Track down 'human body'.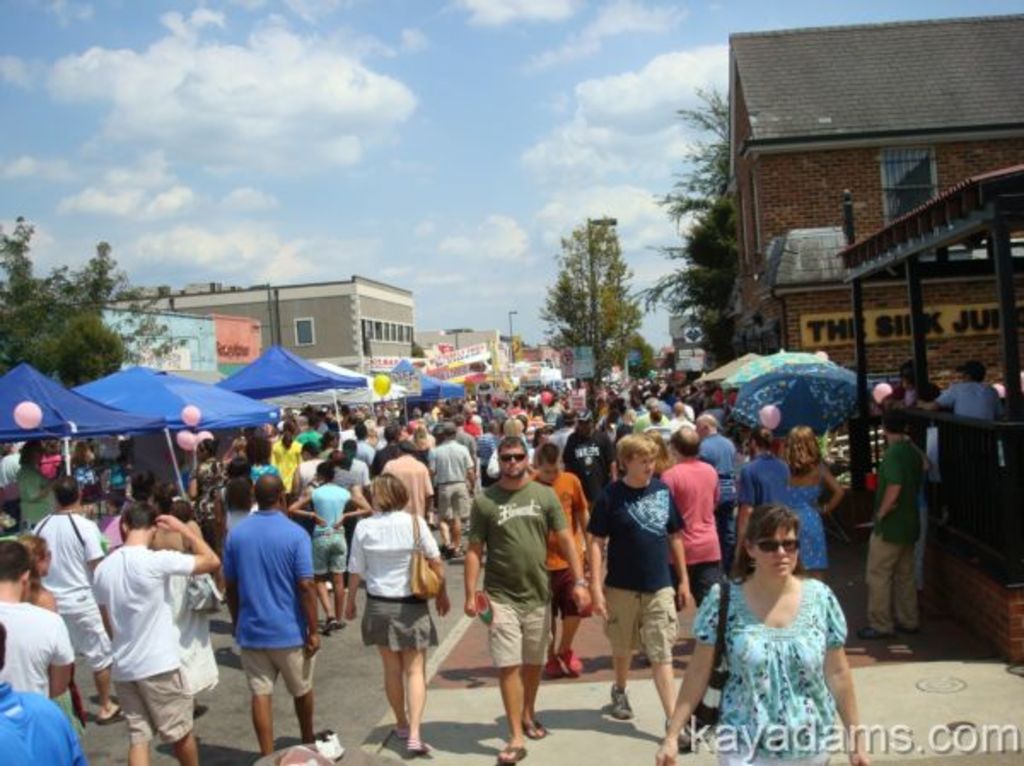
Tracked to locate(0, 531, 75, 703).
